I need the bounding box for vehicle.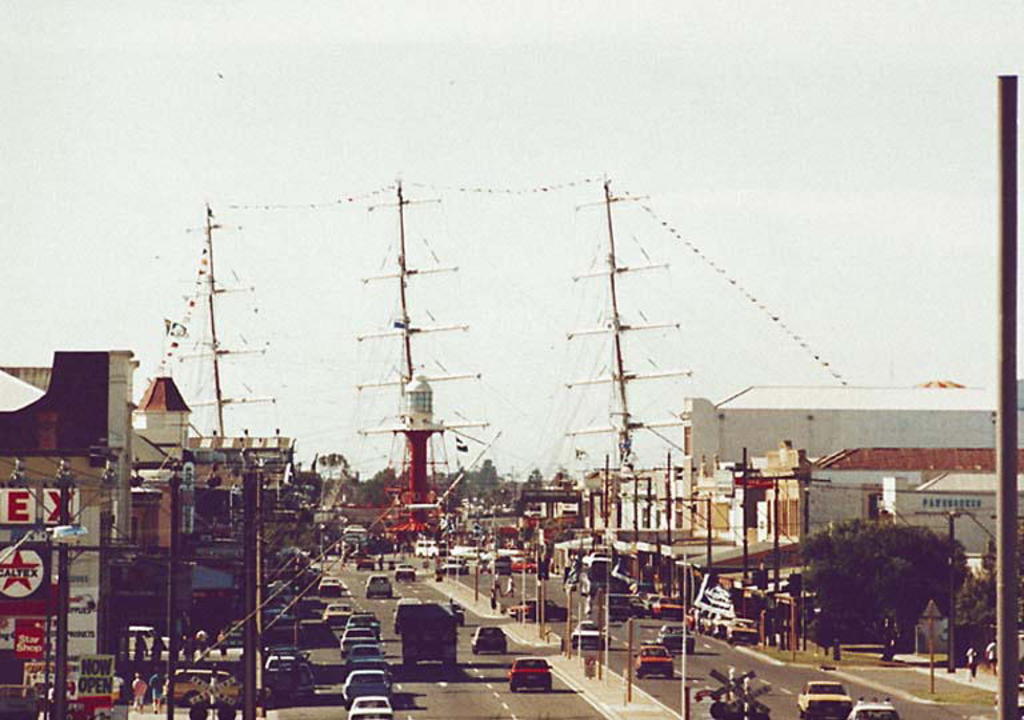
Here it is: (left=365, top=571, right=392, bottom=596).
